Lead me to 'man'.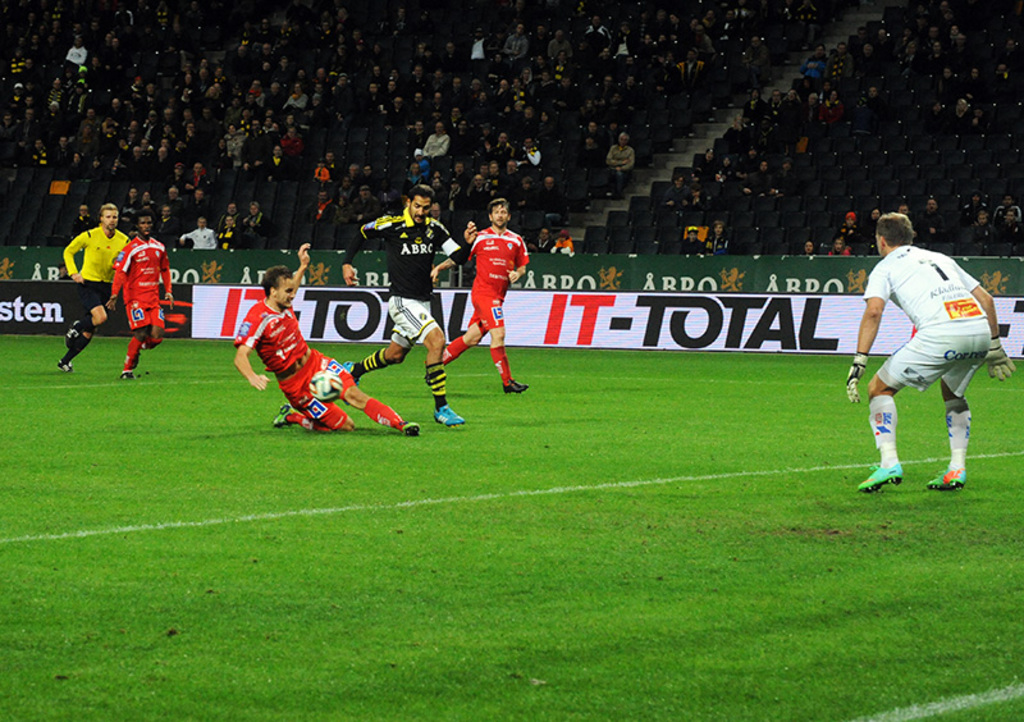
Lead to [55,198,133,370].
